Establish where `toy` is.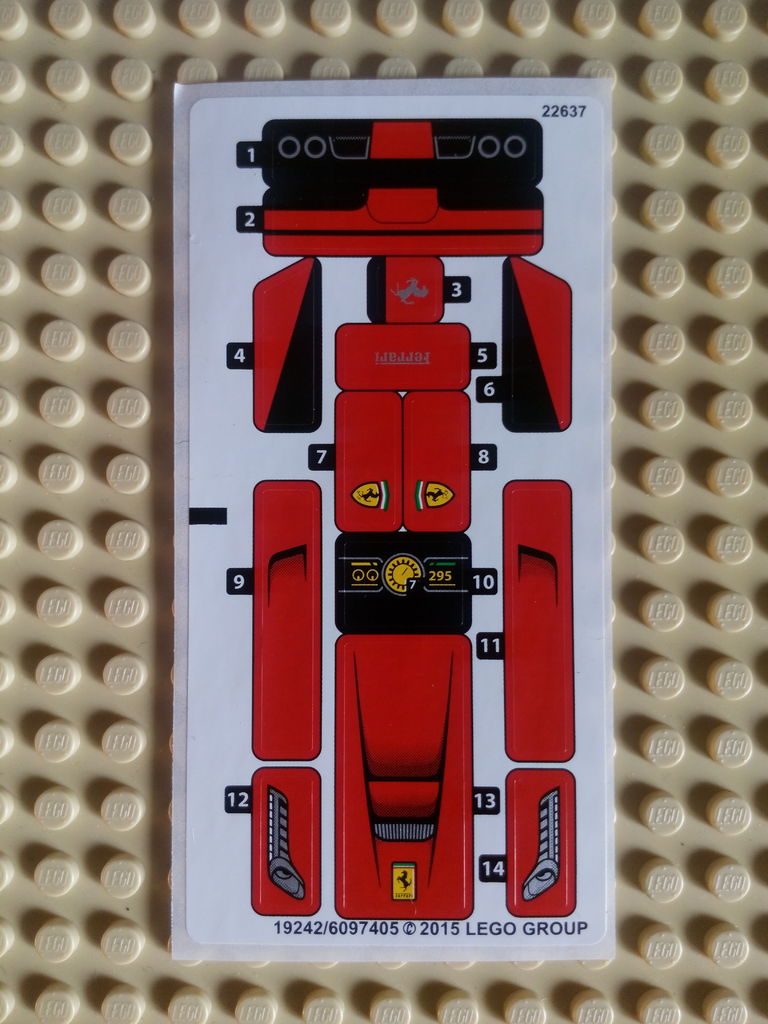
Established at rect(251, 118, 578, 925).
